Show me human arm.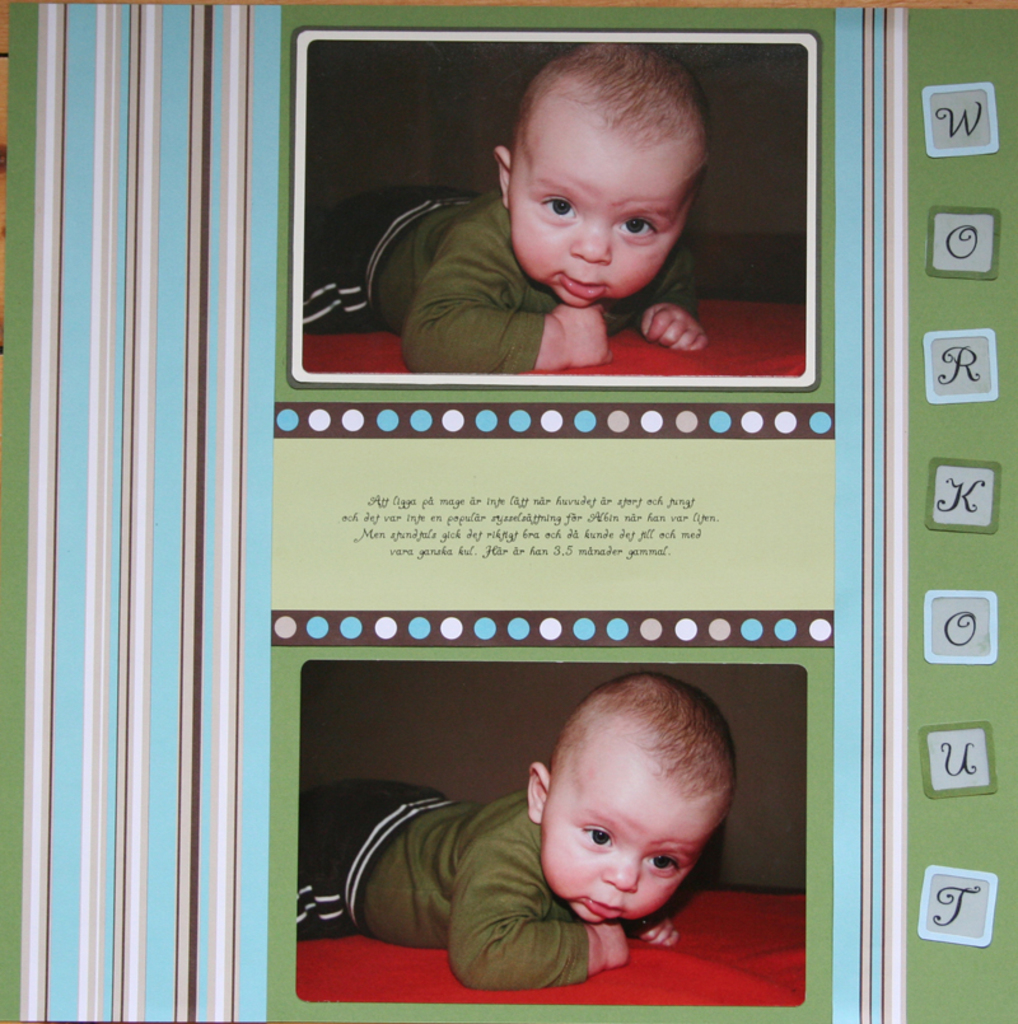
human arm is here: <bbox>438, 848, 655, 988</bbox>.
